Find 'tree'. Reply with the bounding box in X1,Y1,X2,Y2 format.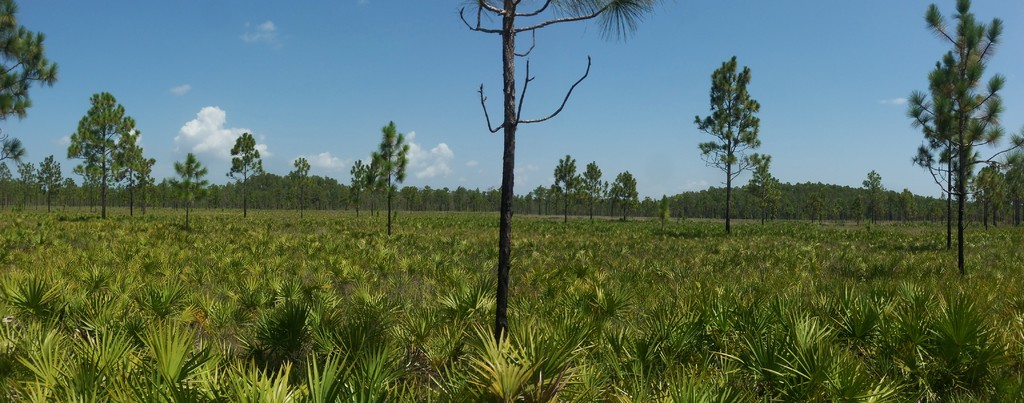
33,154,73,215.
